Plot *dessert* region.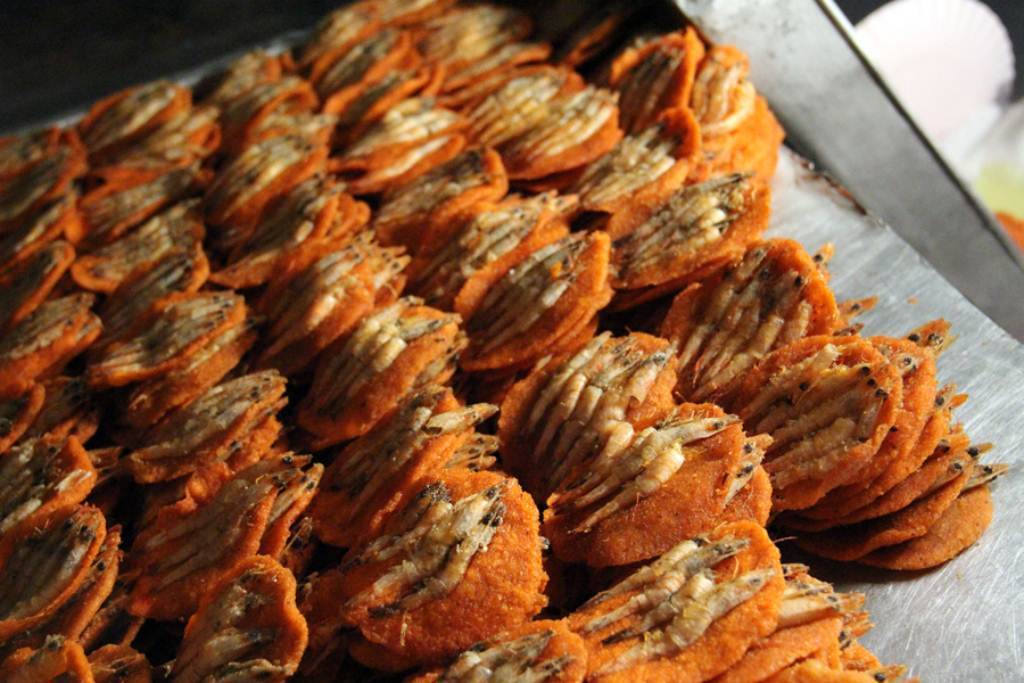
Plotted at left=76, top=169, right=188, bottom=248.
